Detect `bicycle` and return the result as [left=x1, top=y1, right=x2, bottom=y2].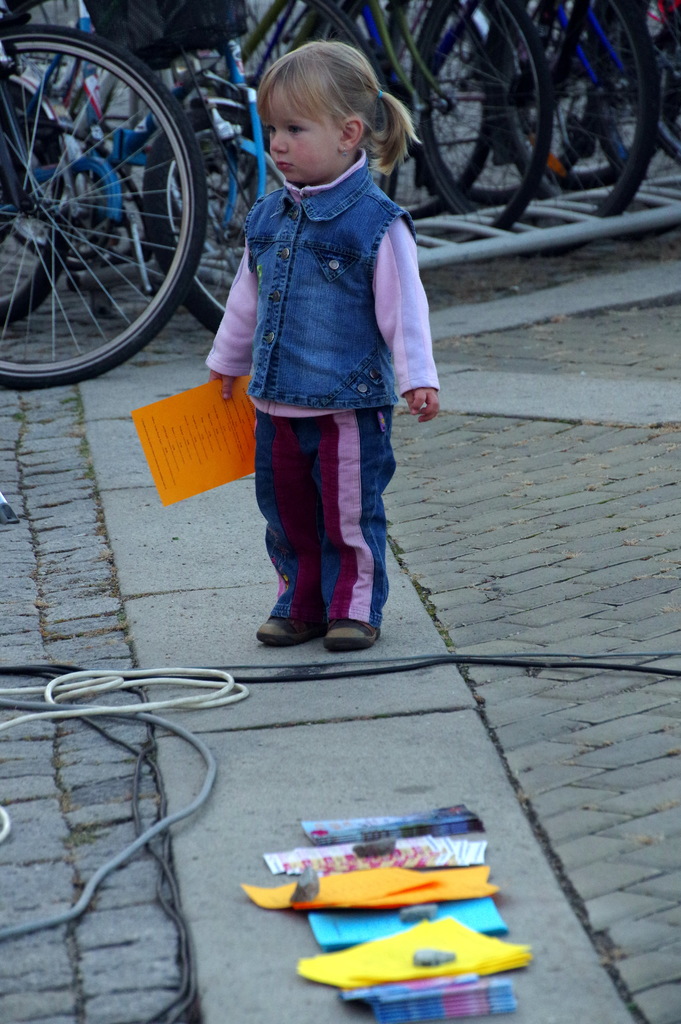
[left=487, top=0, right=676, bottom=228].
